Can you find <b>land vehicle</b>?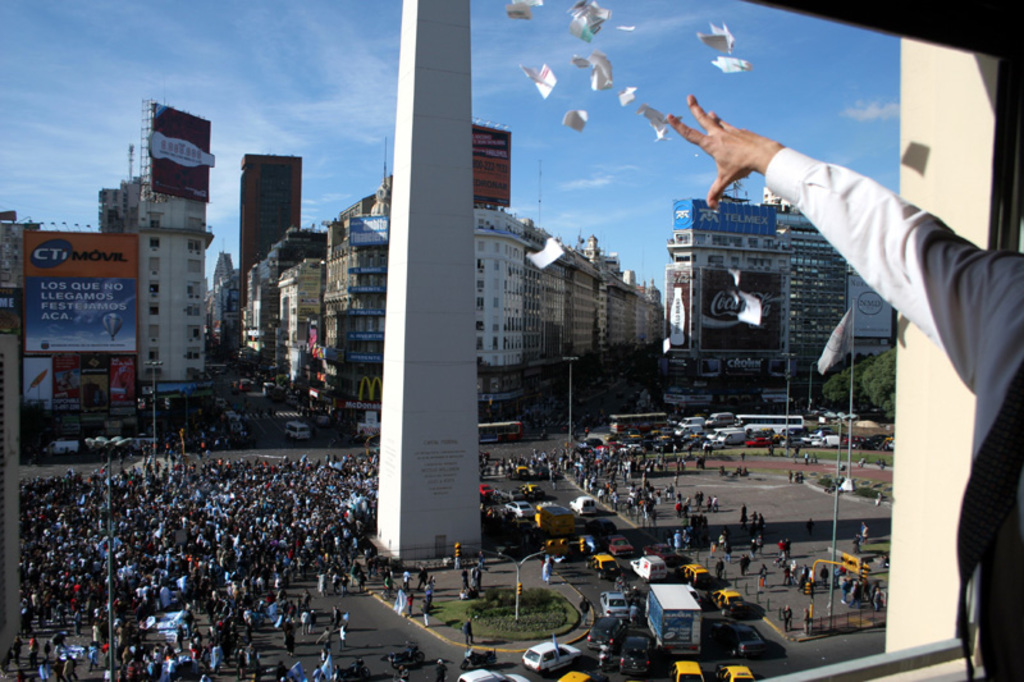
Yes, bounding box: <bbox>792, 435, 827, 453</bbox>.
